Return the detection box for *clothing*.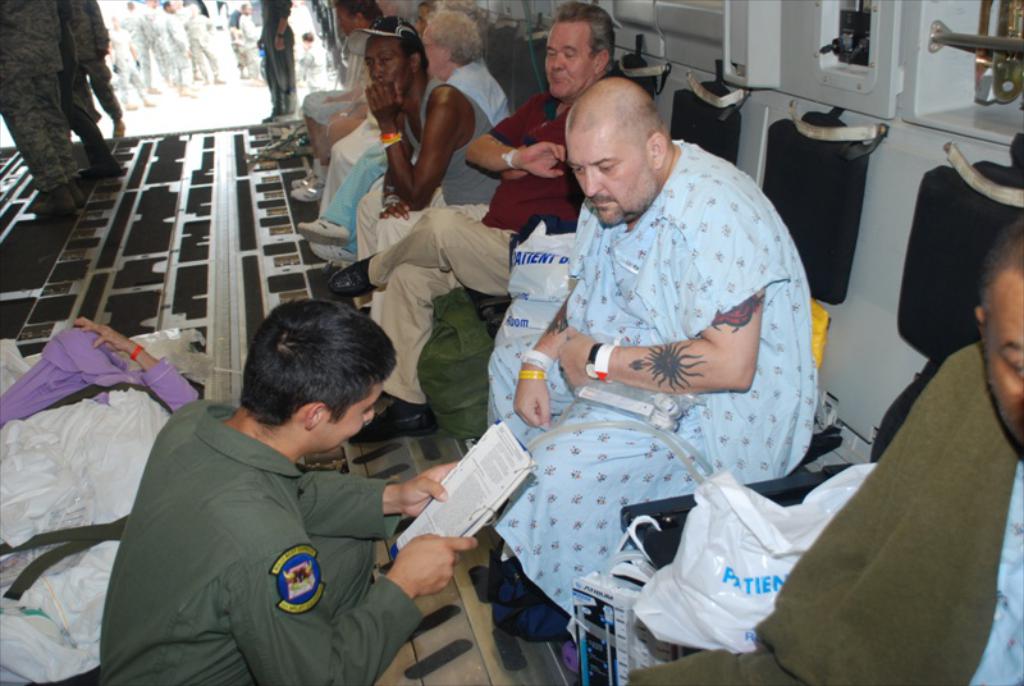
bbox=[227, 10, 239, 31].
